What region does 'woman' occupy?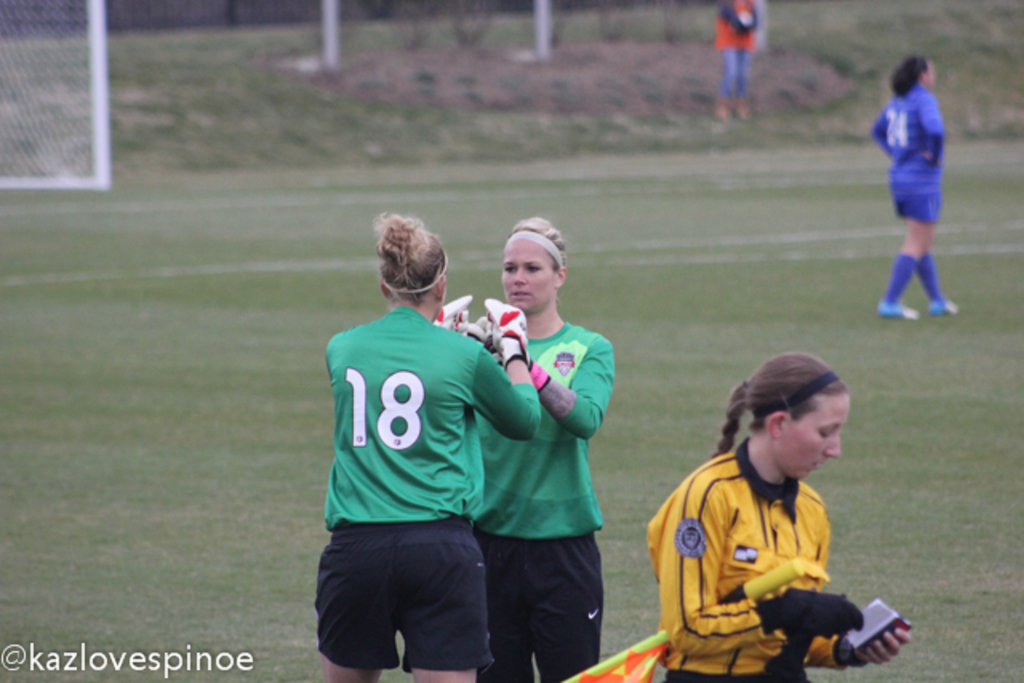
left=307, top=211, right=541, bottom=681.
